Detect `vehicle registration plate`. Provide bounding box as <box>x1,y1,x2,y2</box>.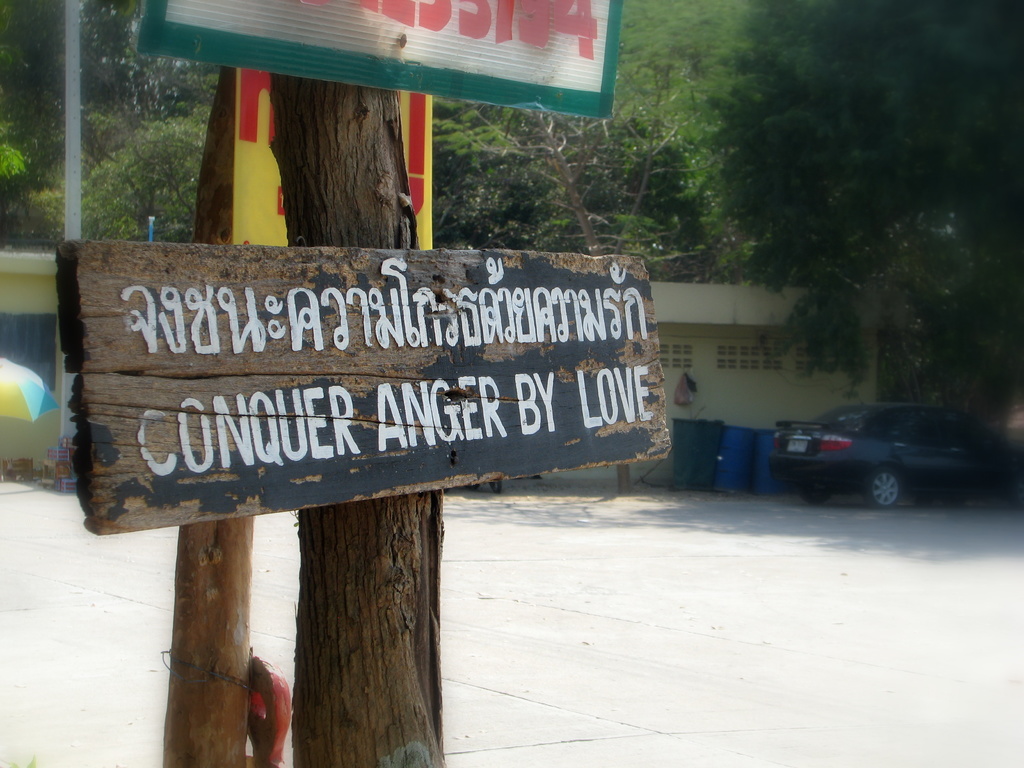
<box>787,436,806,453</box>.
